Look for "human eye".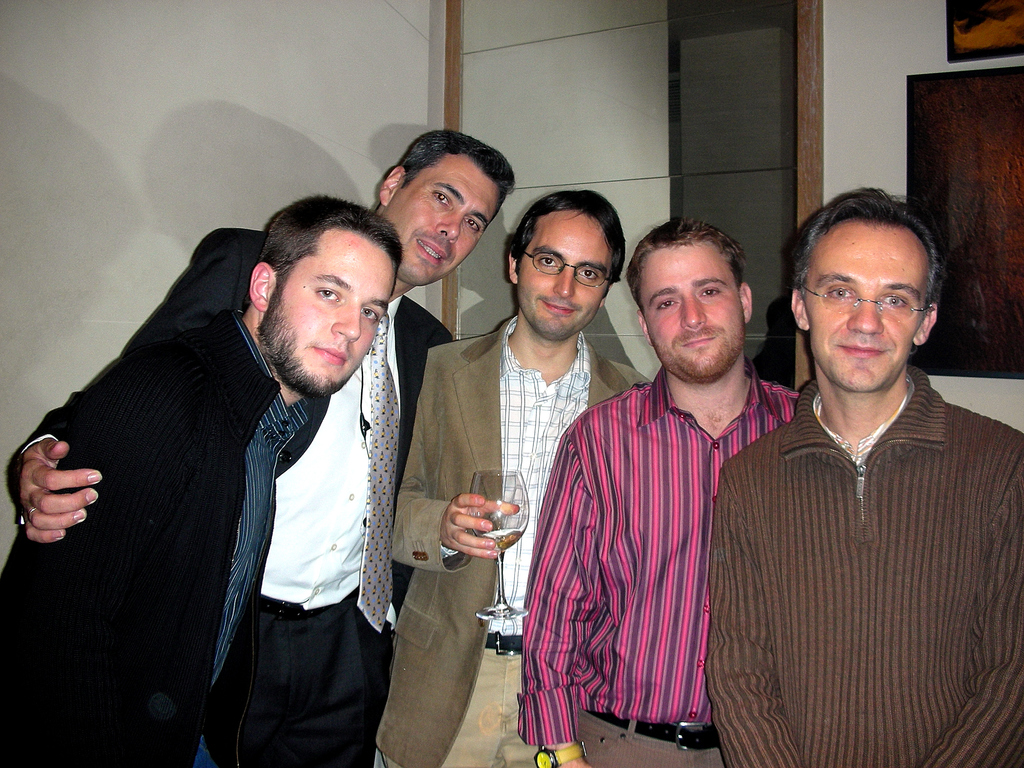
Found: l=826, t=285, r=852, b=300.
